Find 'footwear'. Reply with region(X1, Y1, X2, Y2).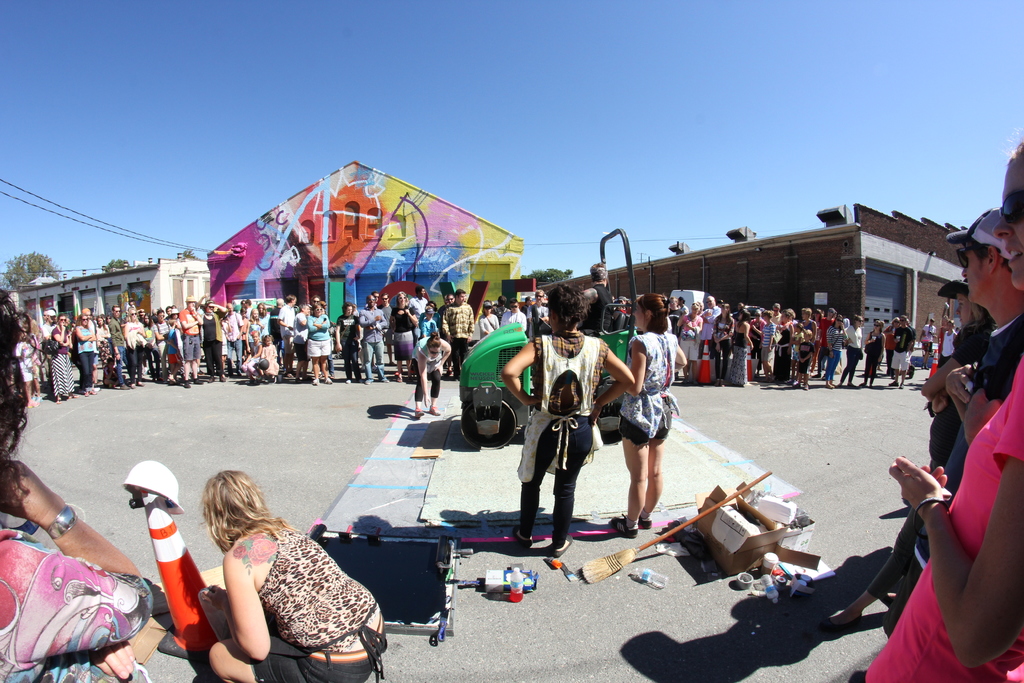
region(832, 379, 837, 386).
